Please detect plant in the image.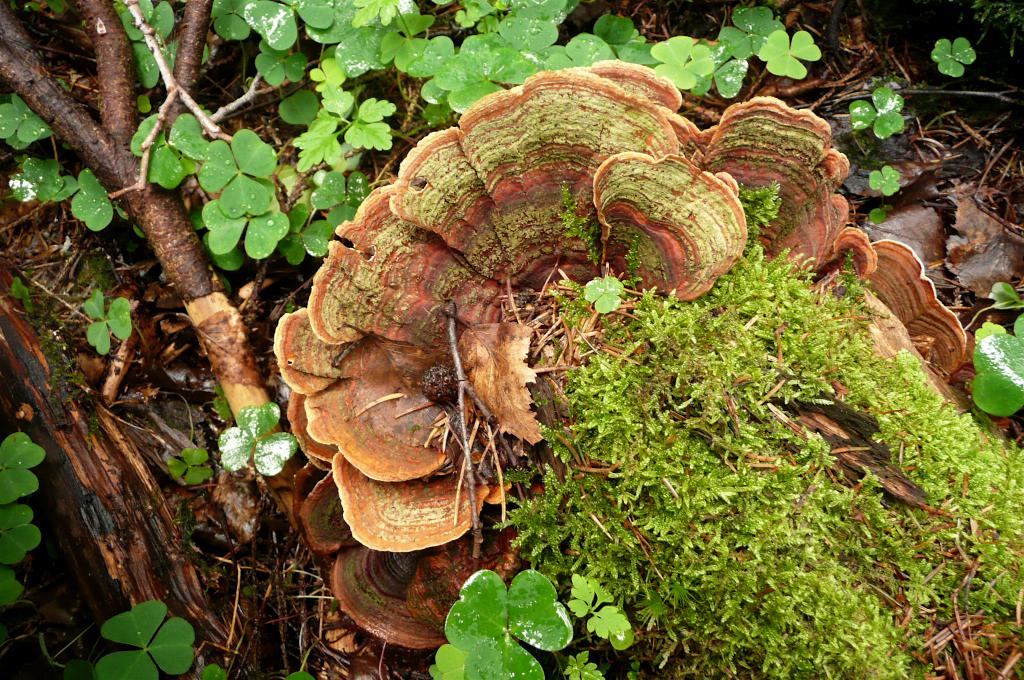
left=90, top=600, right=193, bottom=677.
